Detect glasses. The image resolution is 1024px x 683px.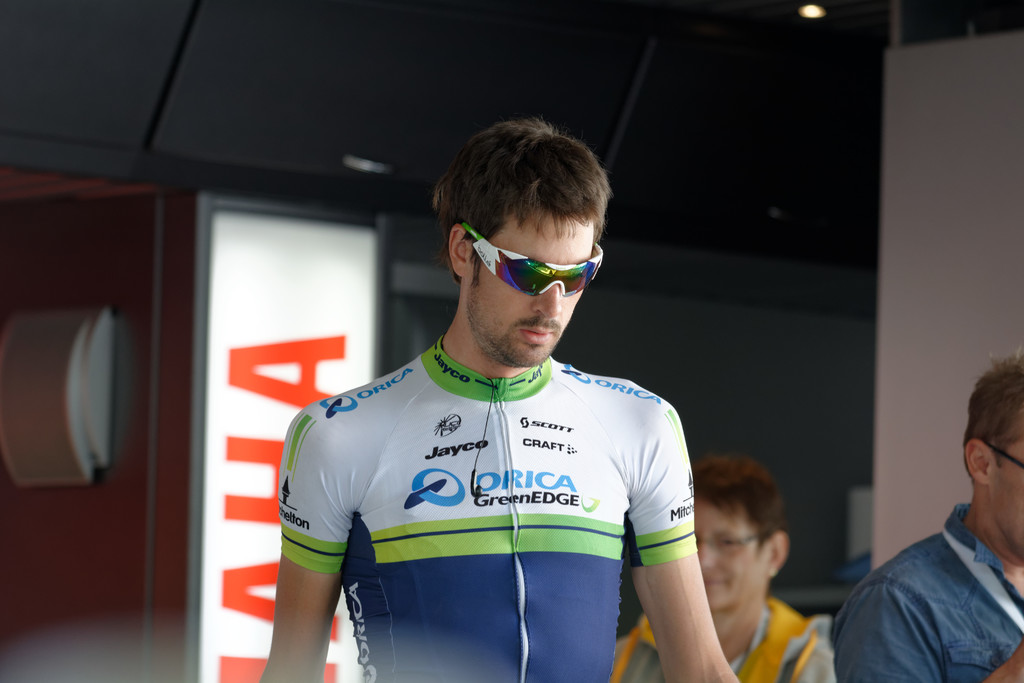
bbox=[691, 537, 763, 554].
